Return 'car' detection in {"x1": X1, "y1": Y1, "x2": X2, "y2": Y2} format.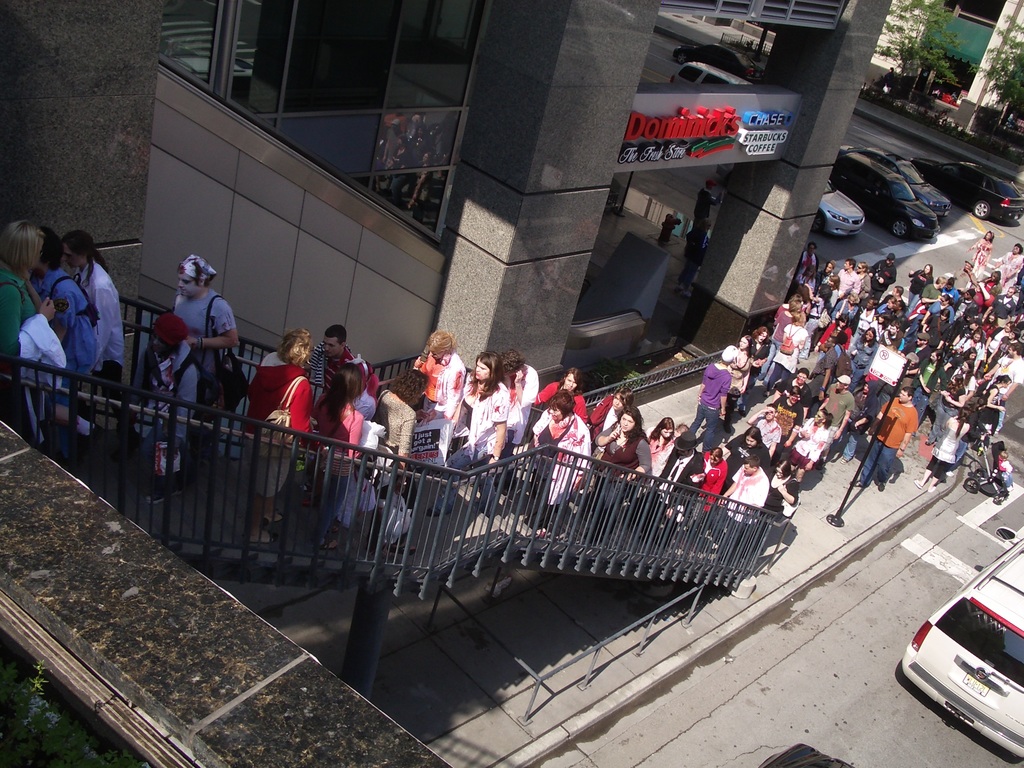
{"x1": 826, "y1": 150, "x2": 941, "y2": 236}.
